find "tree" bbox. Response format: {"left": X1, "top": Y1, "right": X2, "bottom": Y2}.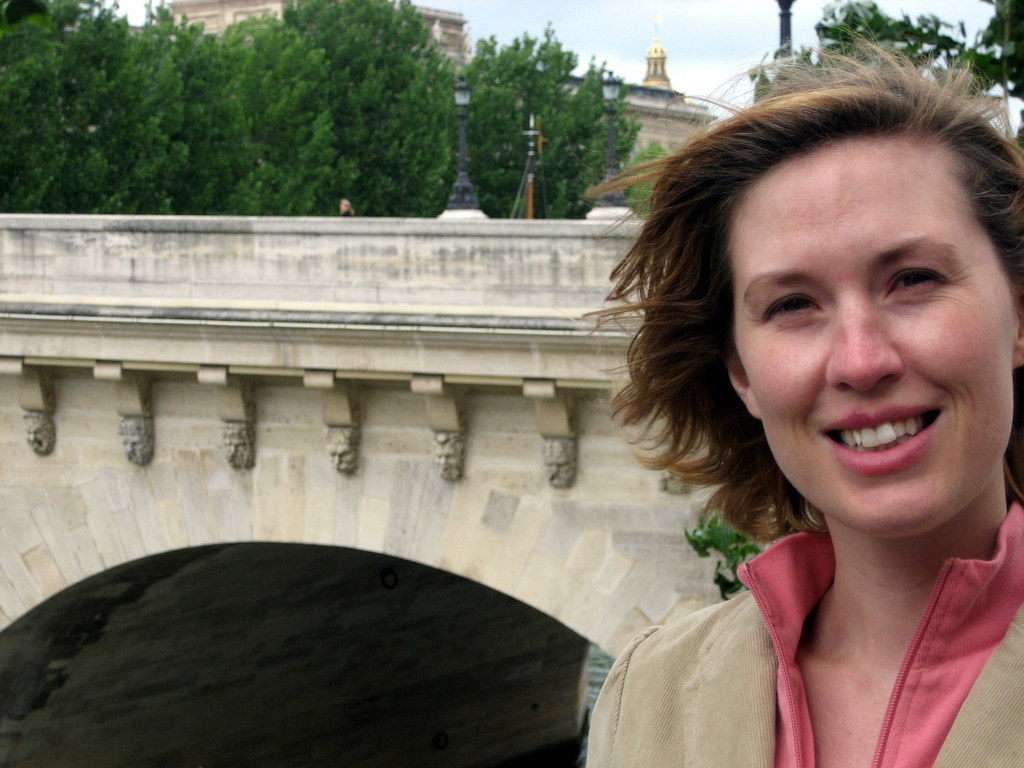
{"left": 292, "top": 0, "right": 452, "bottom": 219}.
